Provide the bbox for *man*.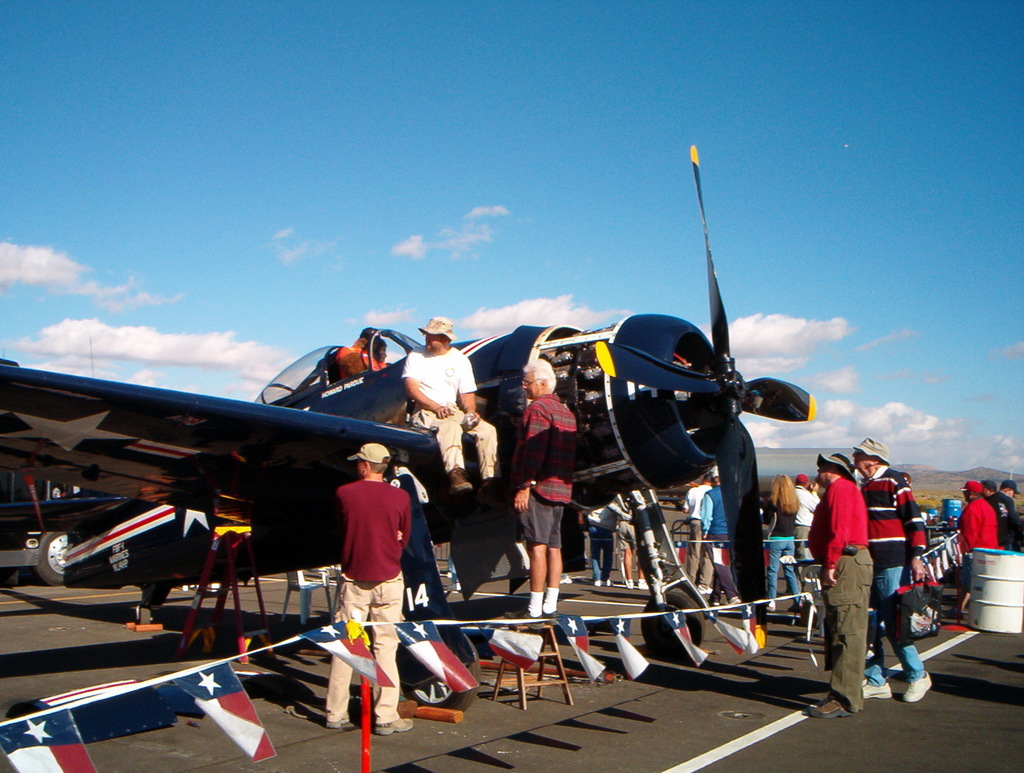
left=803, top=452, right=872, bottom=718.
